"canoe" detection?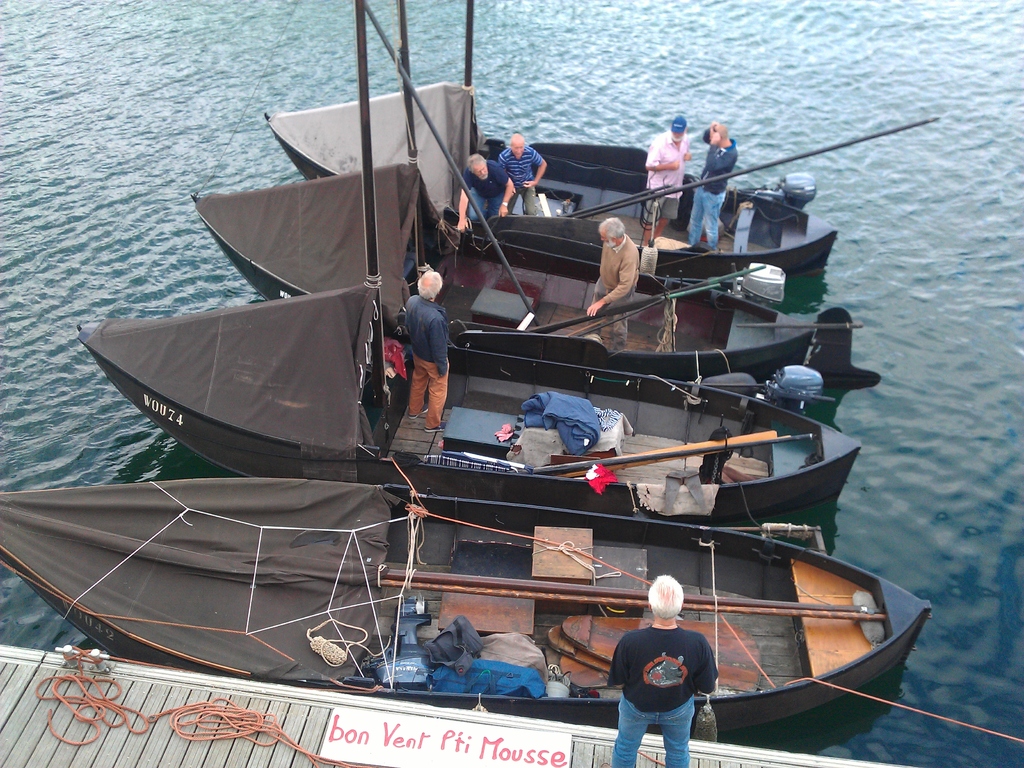
(left=260, top=2, right=836, bottom=287)
